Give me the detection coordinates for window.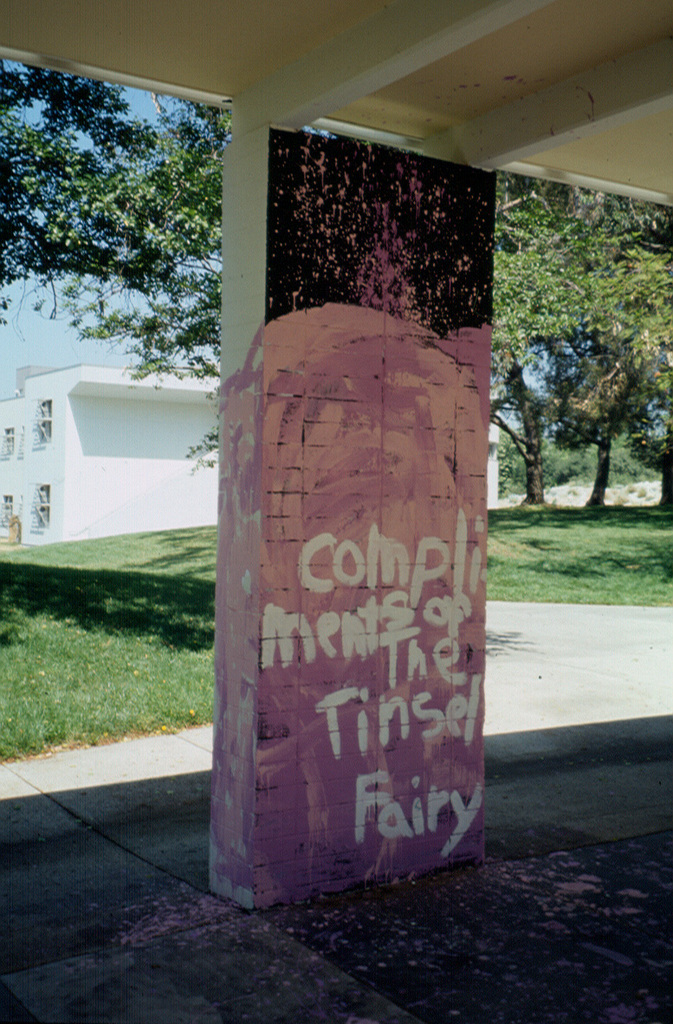
(left=0, top=424, right=19, bottom=456).
